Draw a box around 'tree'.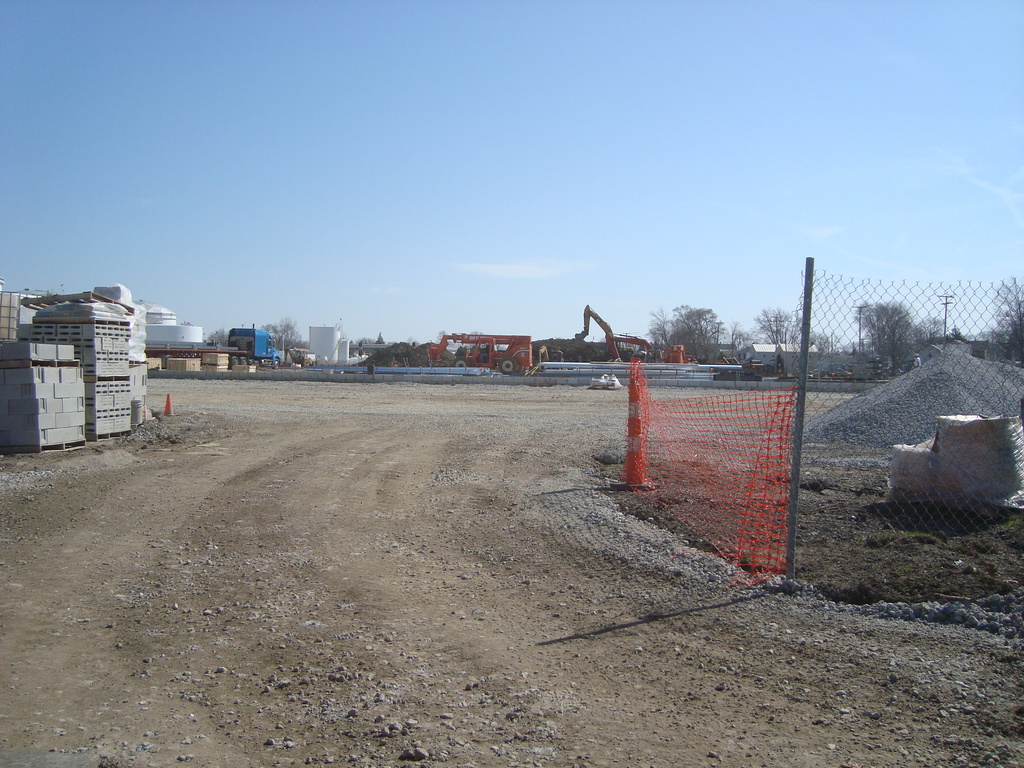
x1=947, y1=323, x2=972, y2=344.
